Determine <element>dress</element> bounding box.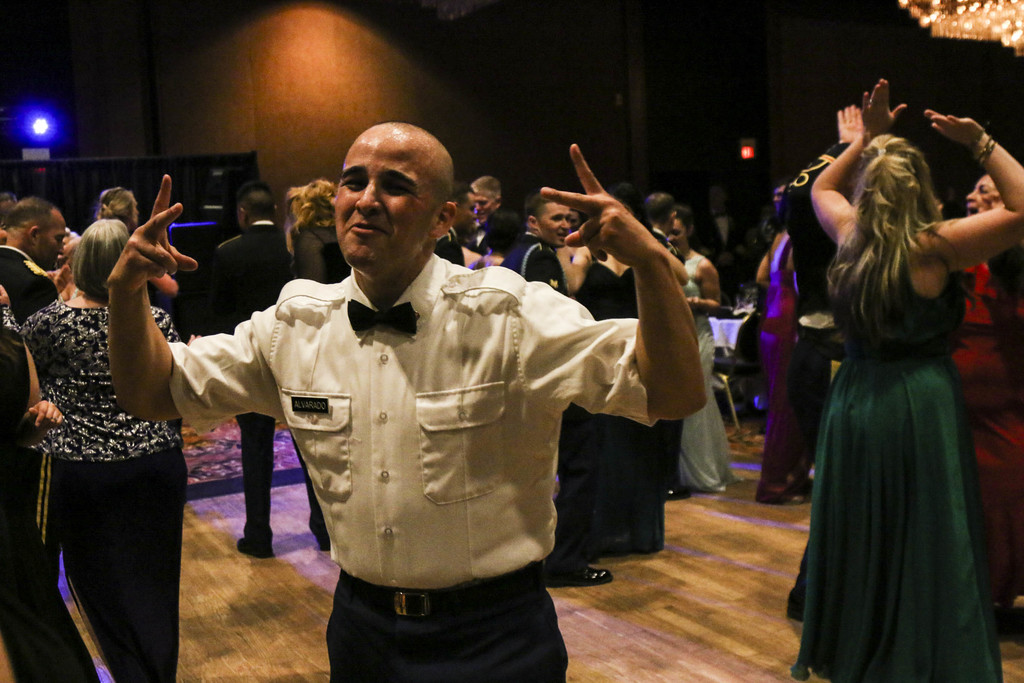
Determined: <bbox>582, 258, 666, 551</bbox>.
